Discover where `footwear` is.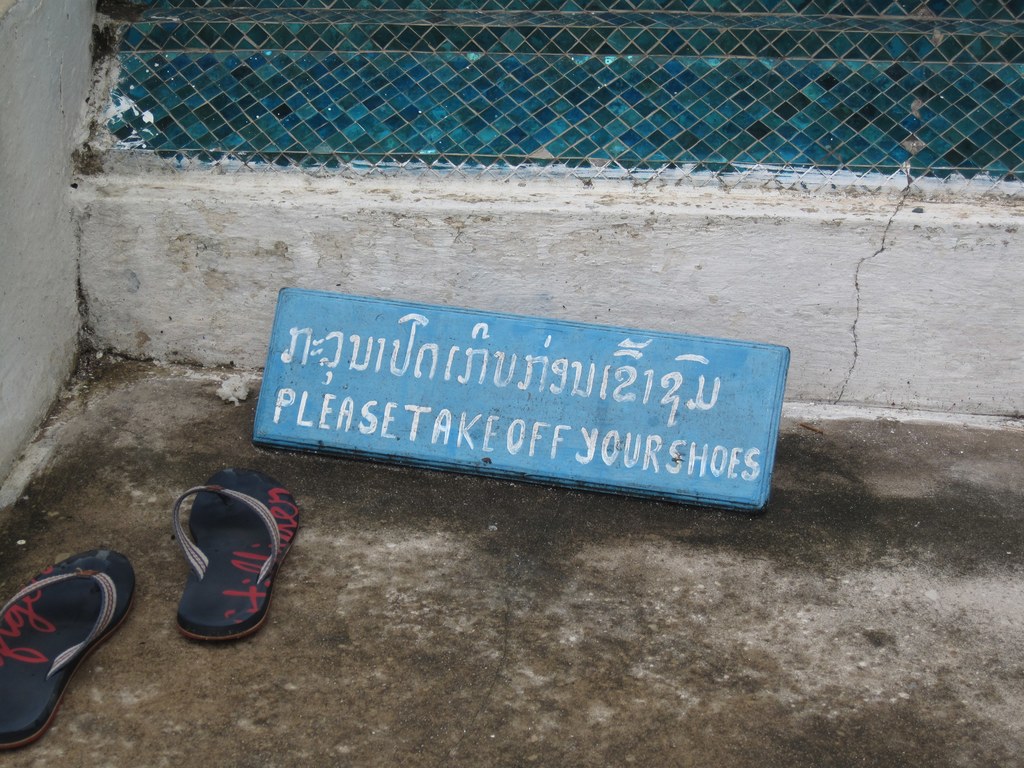
Discovered at 173:463:300:643.
